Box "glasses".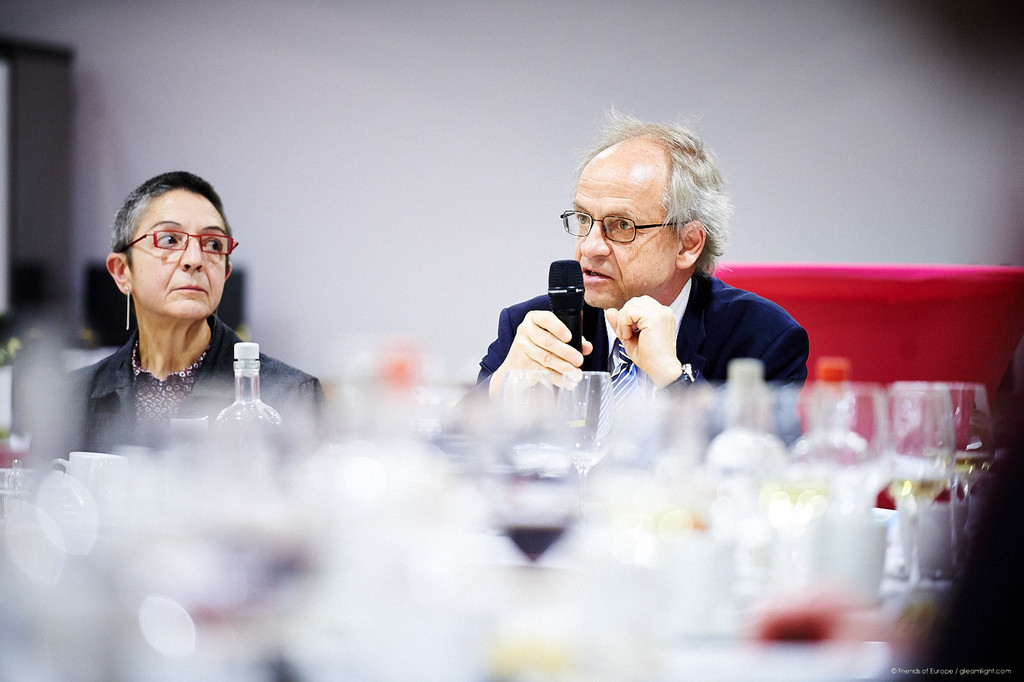
[x1=560, y1=208, x2=687, y2=244].
